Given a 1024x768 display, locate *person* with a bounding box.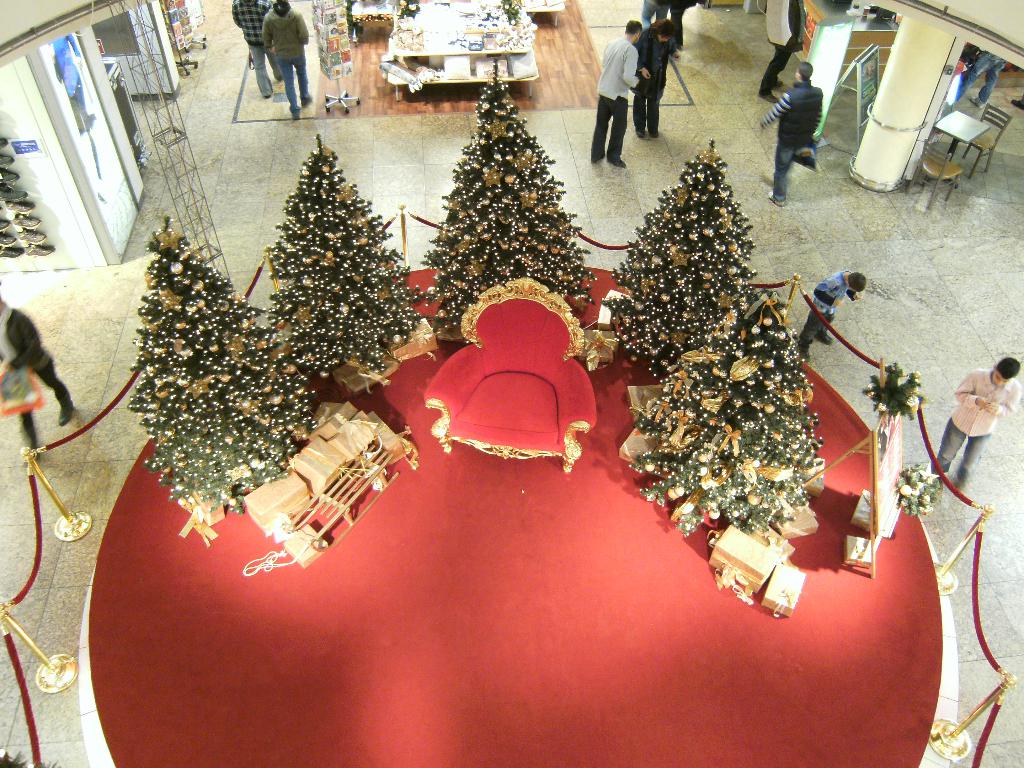
Located: bbox=[228, 0, 285, 101].
